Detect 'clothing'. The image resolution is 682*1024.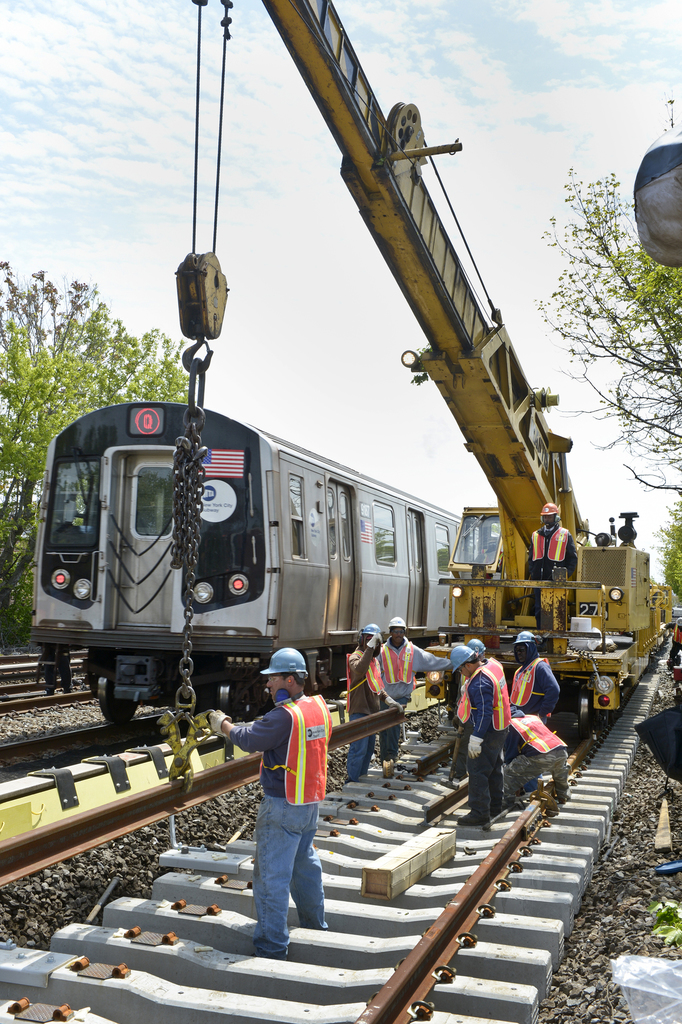
Rect(455, 655, 508, 818).
